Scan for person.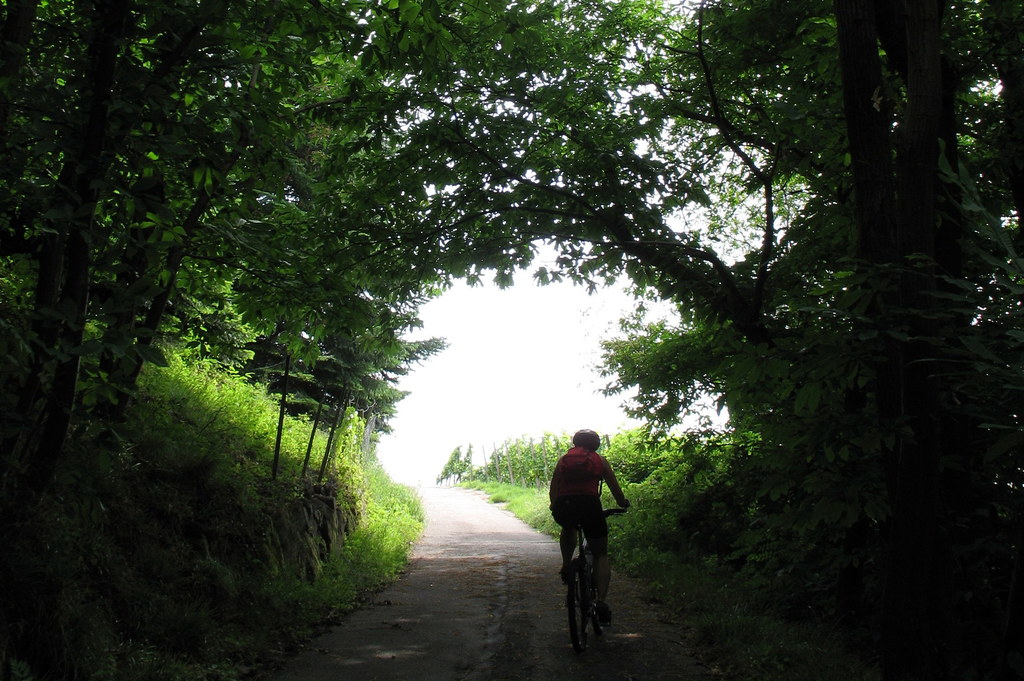
Scan result: <box>542,424,634,628</box>.
